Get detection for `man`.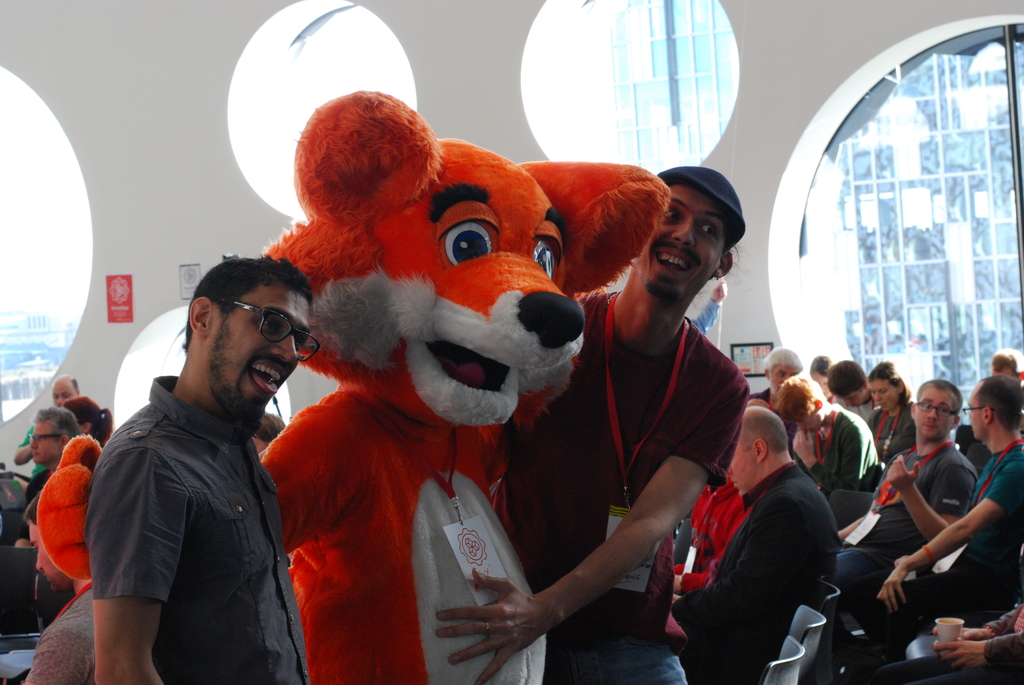
Detection: [844,377,1023,661].
